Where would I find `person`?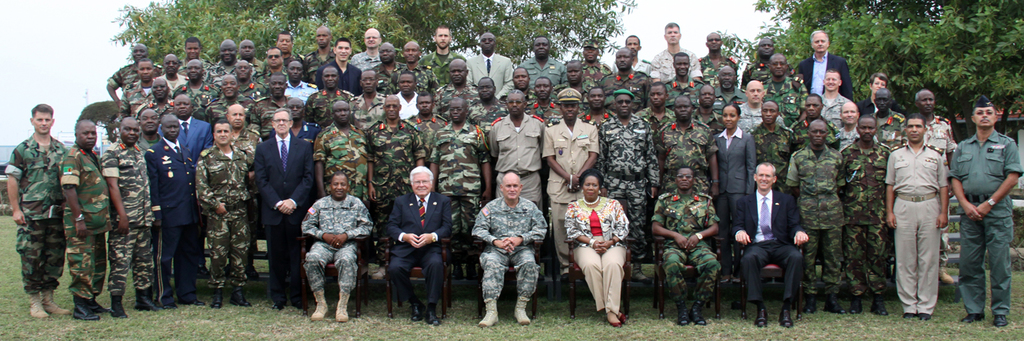
At select_region(482, 85, 546, 238).
